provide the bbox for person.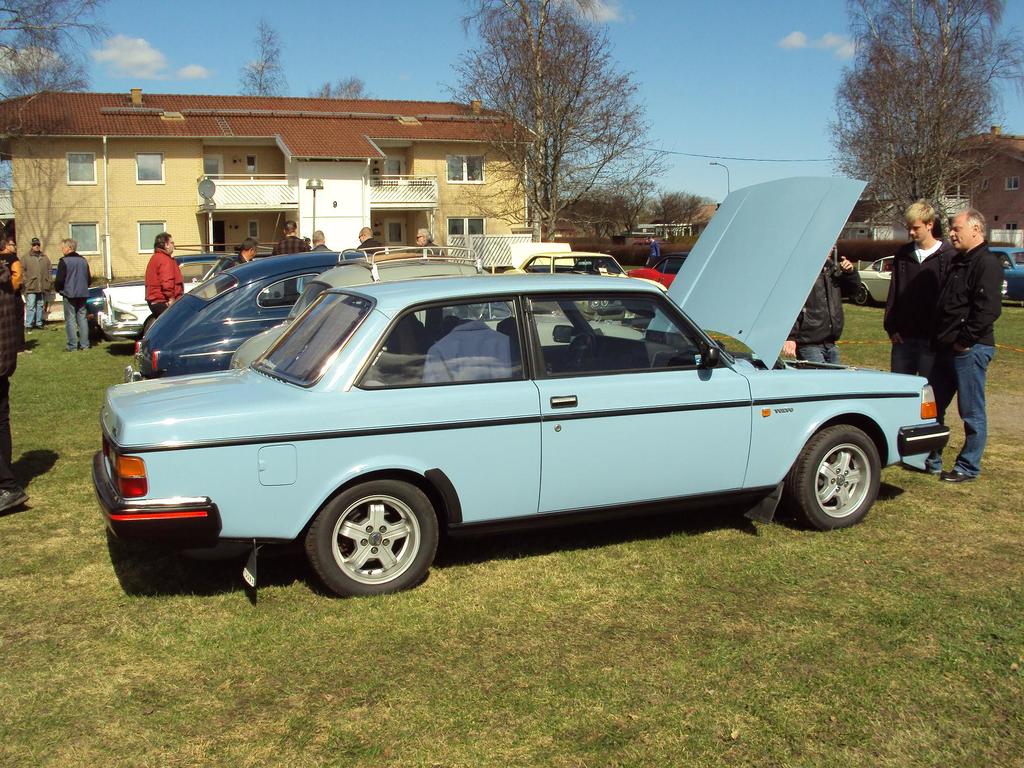
l=223, t=237, r=258, b=266.
